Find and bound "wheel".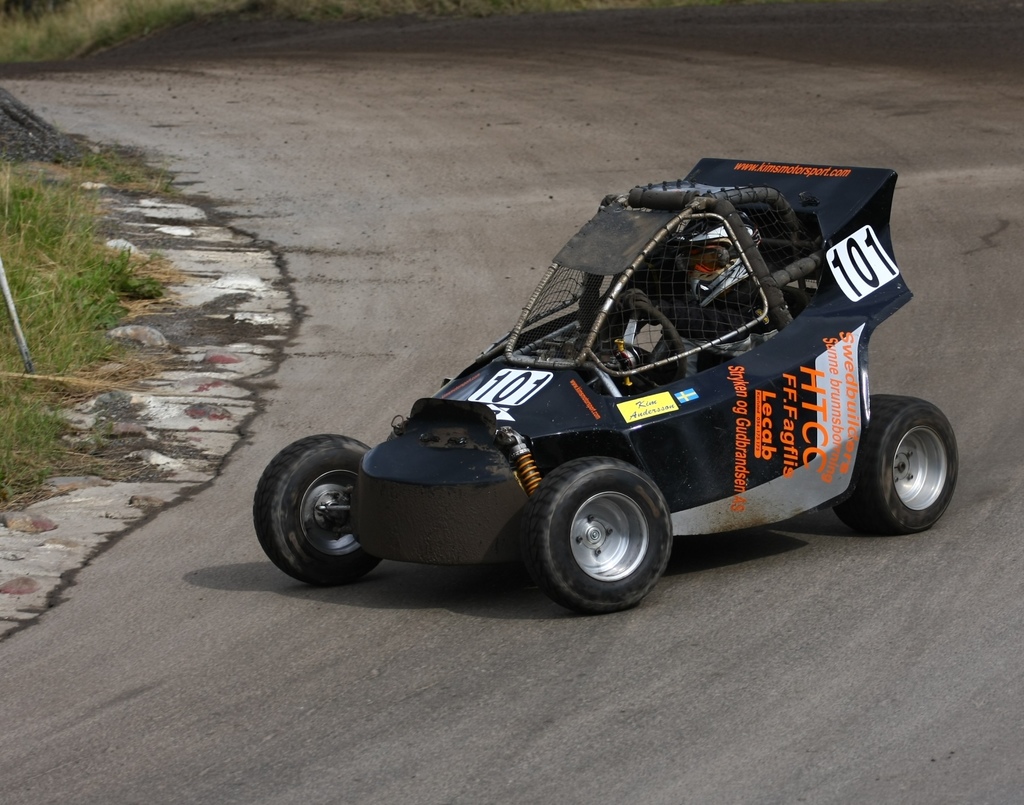
Bound: 570 294 688 386.
